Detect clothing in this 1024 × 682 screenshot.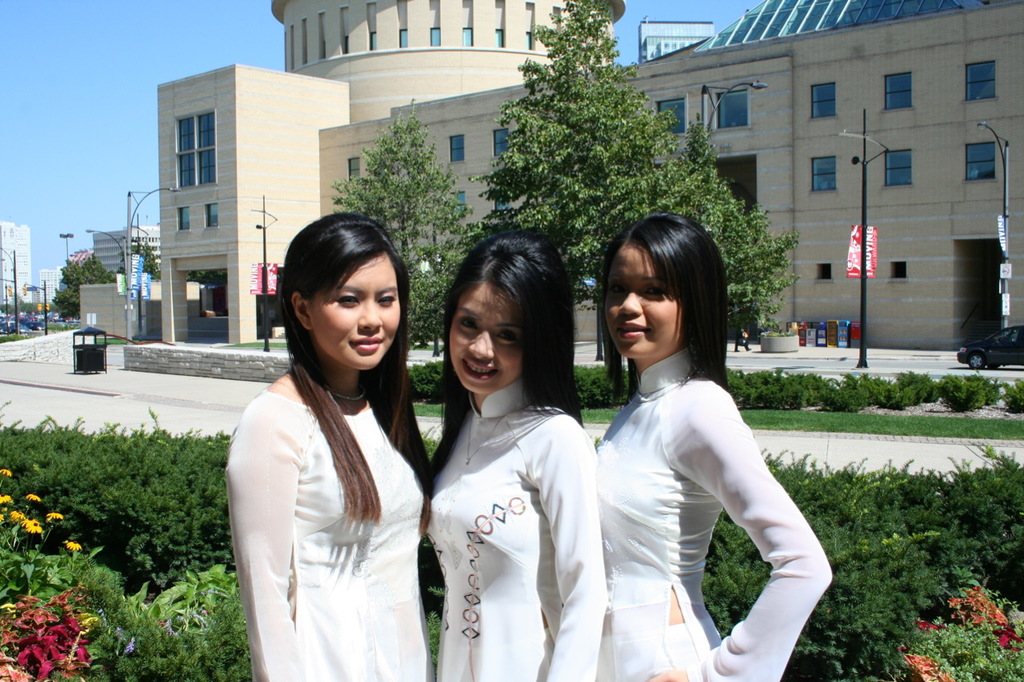
Detection: 594,346,836,681.
